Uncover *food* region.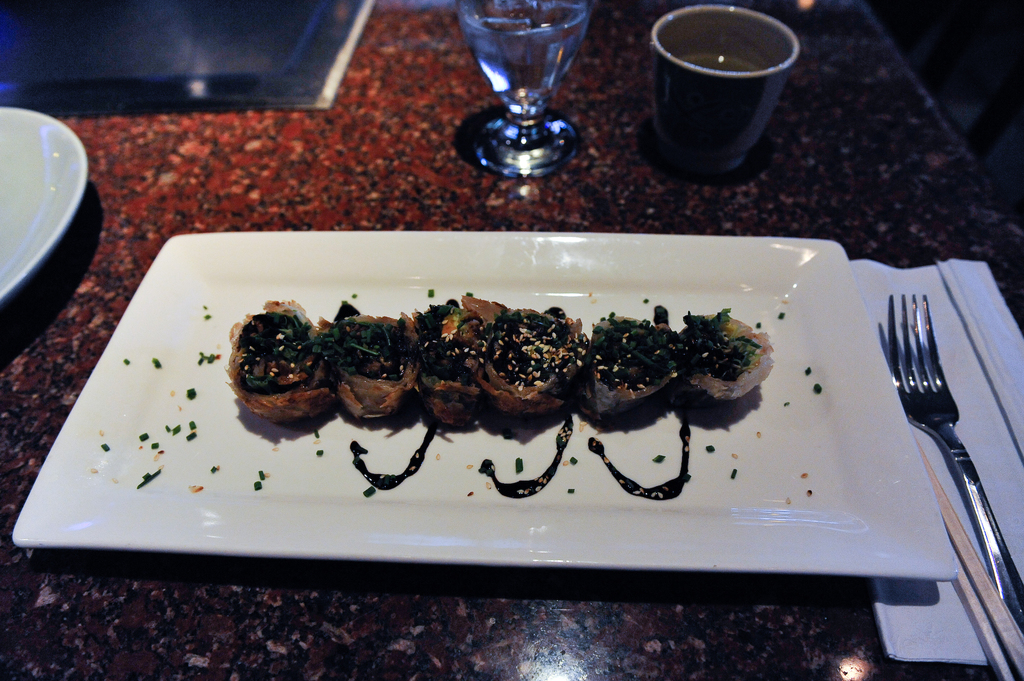
Uncovered: pyautogui.locateOnScreen(802, 472, 806, 477).
